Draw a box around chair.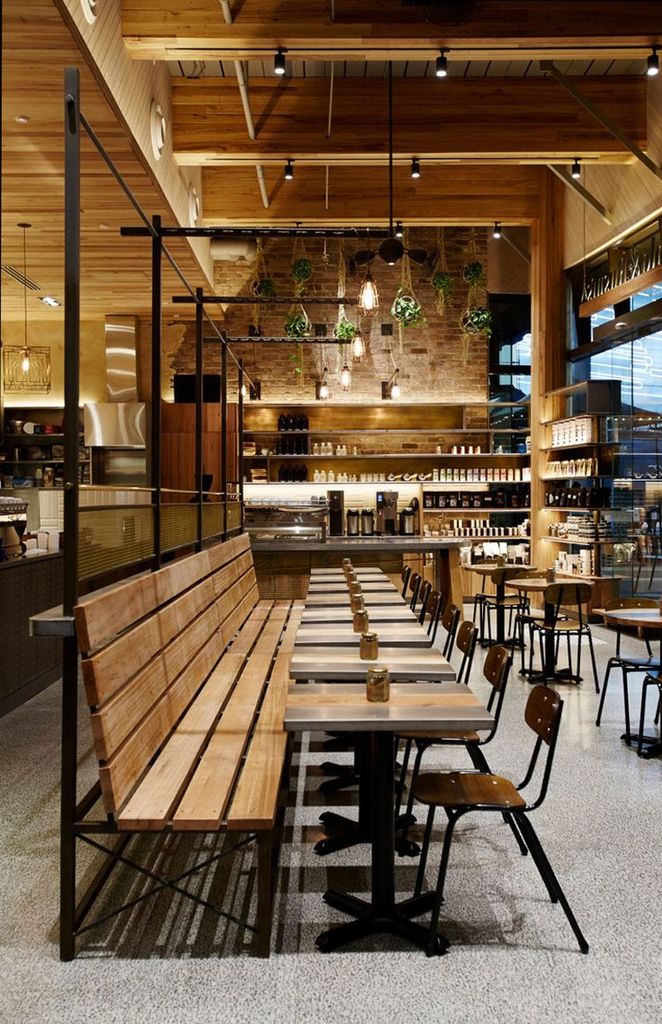
<bbox>484, 566, 532, 640</bbox>.
